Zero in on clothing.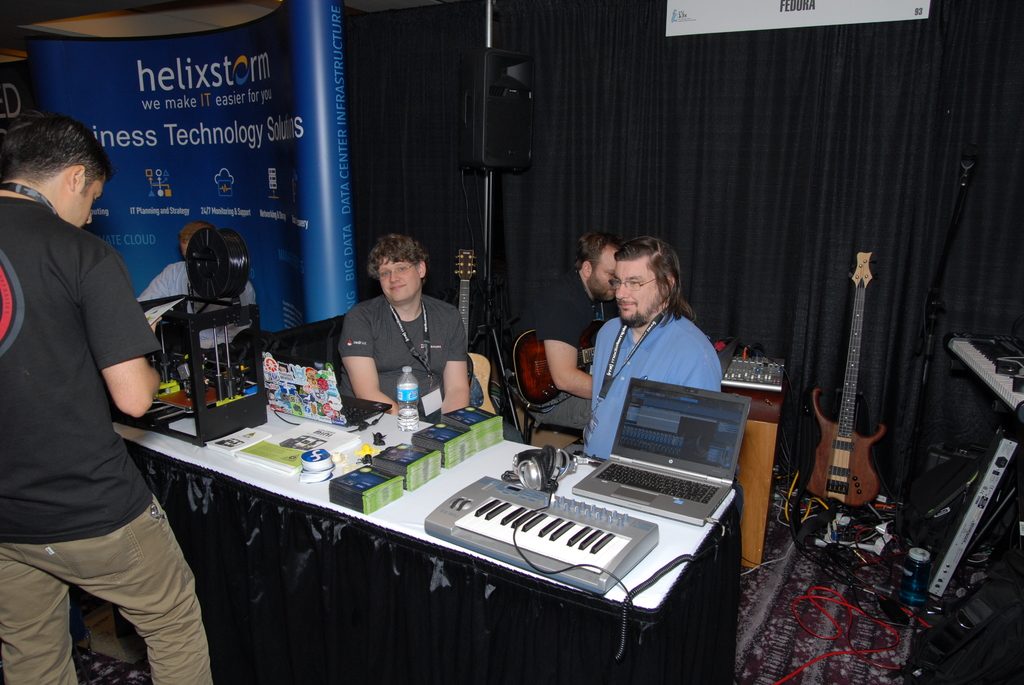
Zeroed in: 579,310,730,457.
